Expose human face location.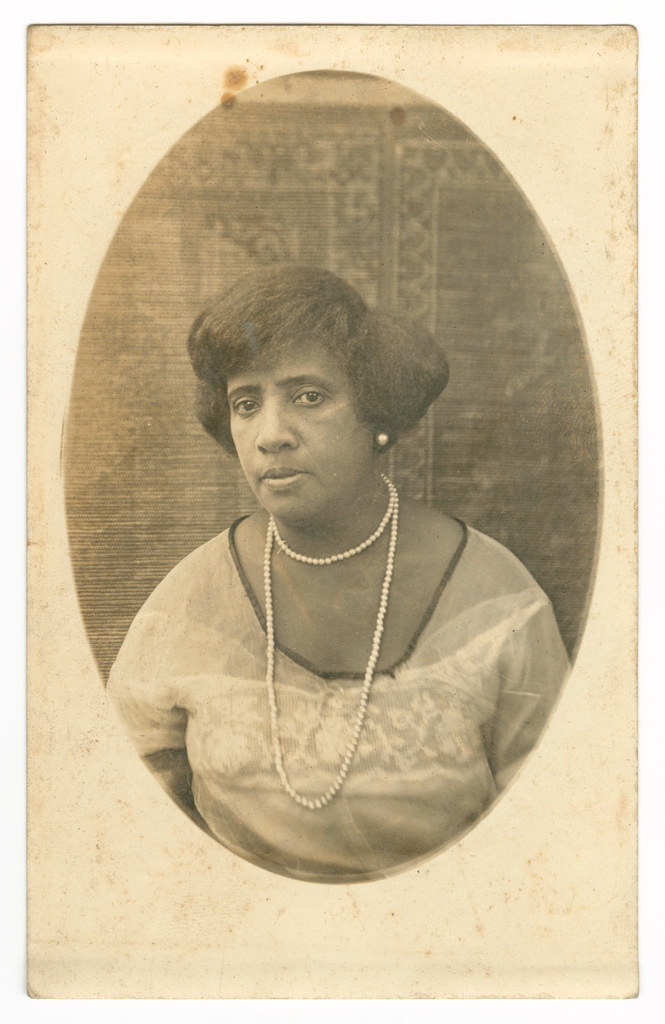
Exposed at <bbox>223, 348, 374, 523</bbox>.
